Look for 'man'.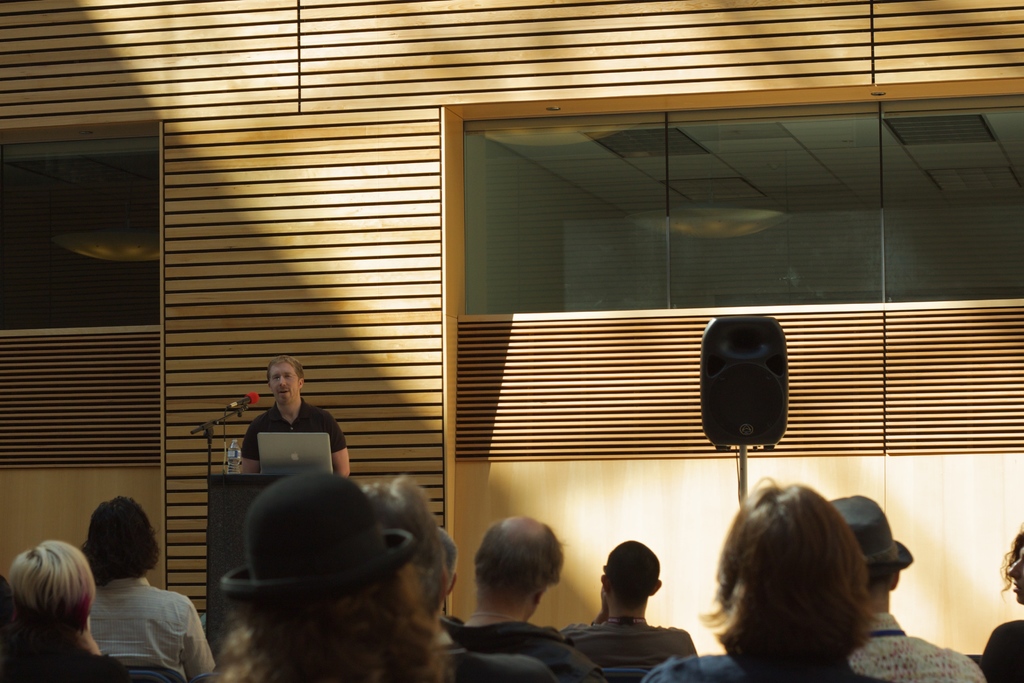
Found: 440 513 612 682.
